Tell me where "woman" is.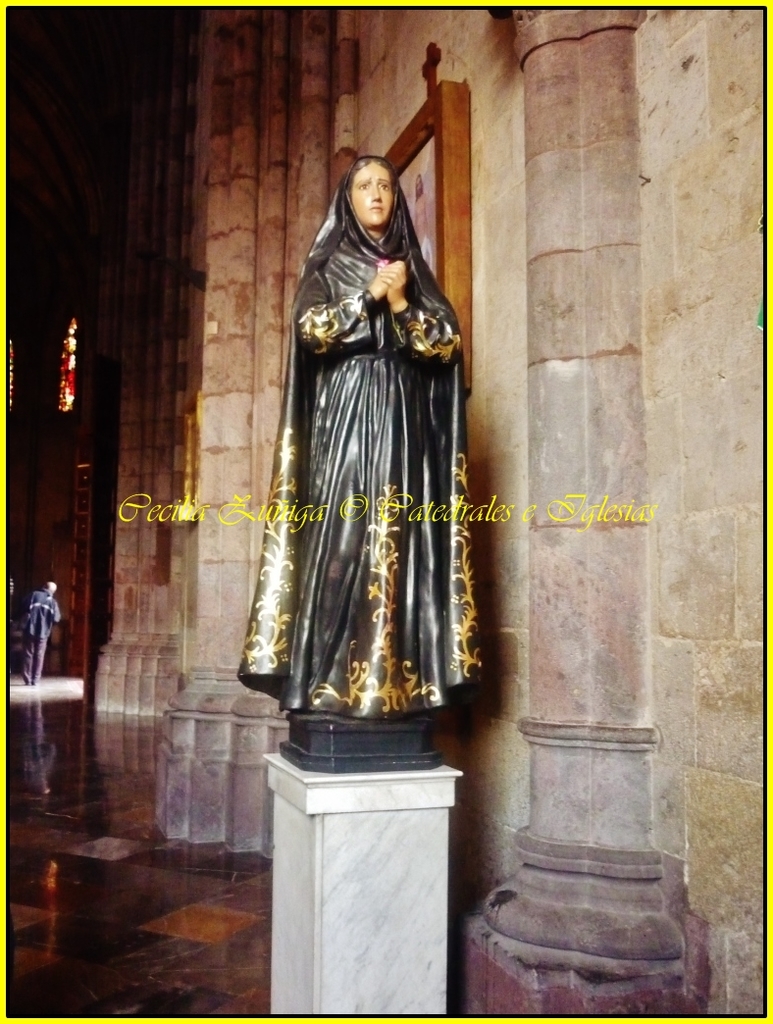
"woman" is at 249, 102, 481, 739.
